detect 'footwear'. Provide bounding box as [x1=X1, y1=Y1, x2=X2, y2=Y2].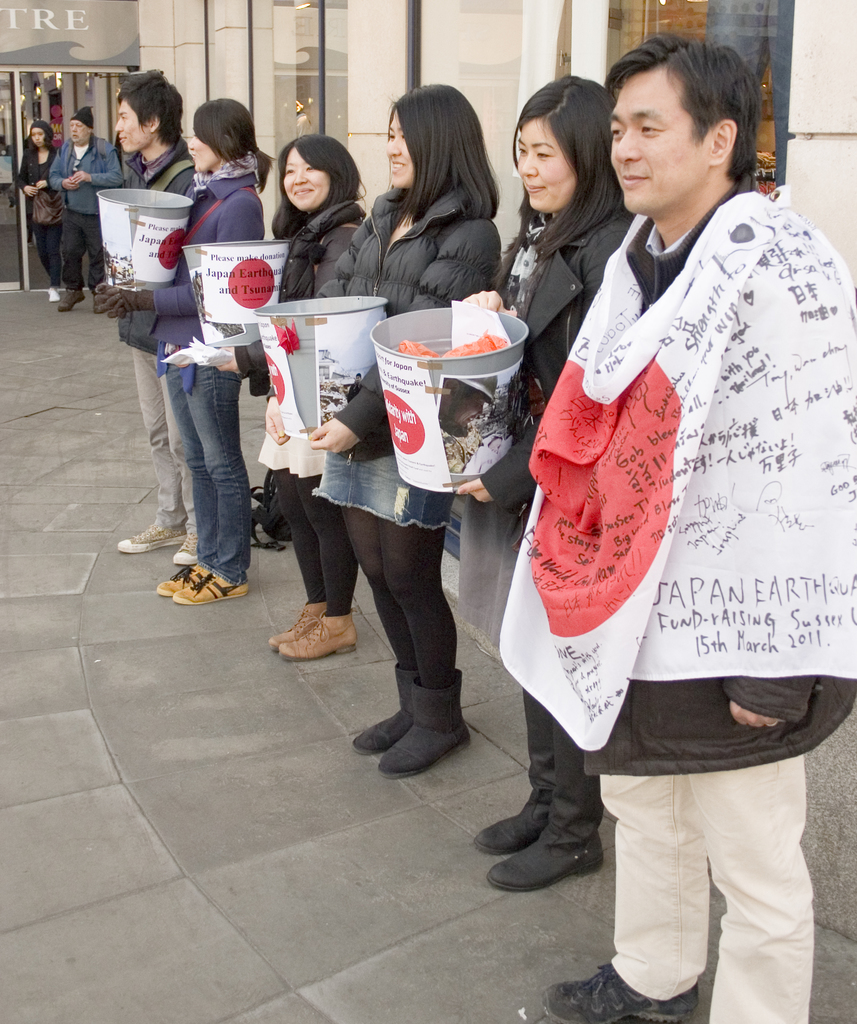
[x1=50, y1=289, x2=53, y2=308].
